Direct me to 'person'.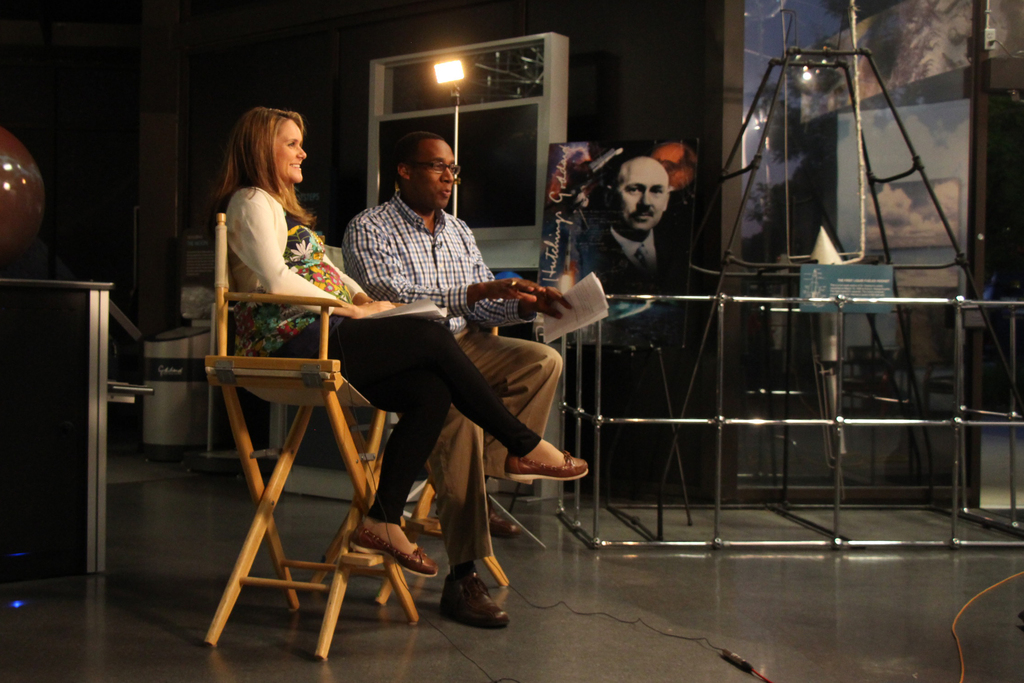
Direction: 582:134:700:313.
